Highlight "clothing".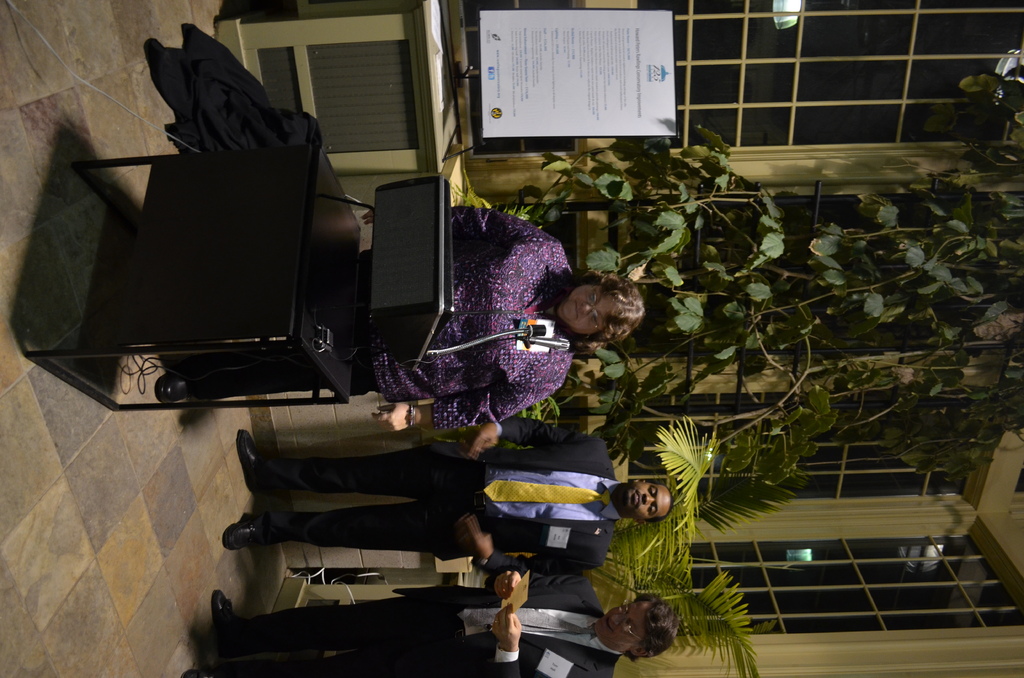
Highlighted region: bbox(255, 405, 613, 588).
